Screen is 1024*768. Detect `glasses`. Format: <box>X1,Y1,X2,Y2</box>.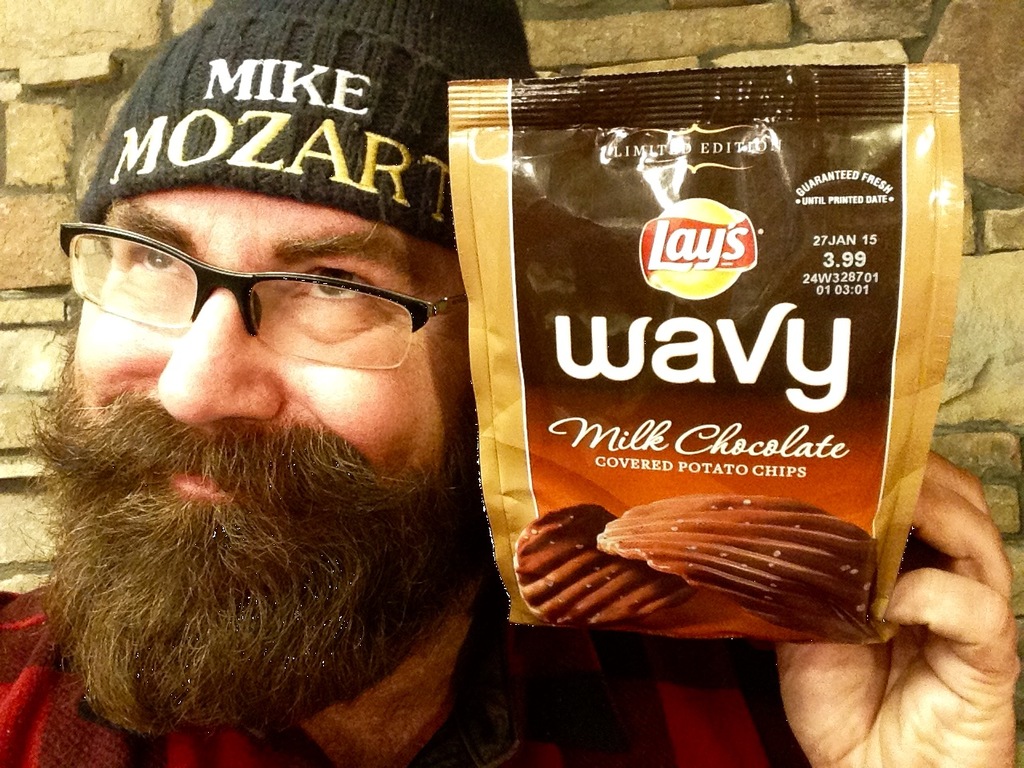
<box>62,219,433,353</box>.
